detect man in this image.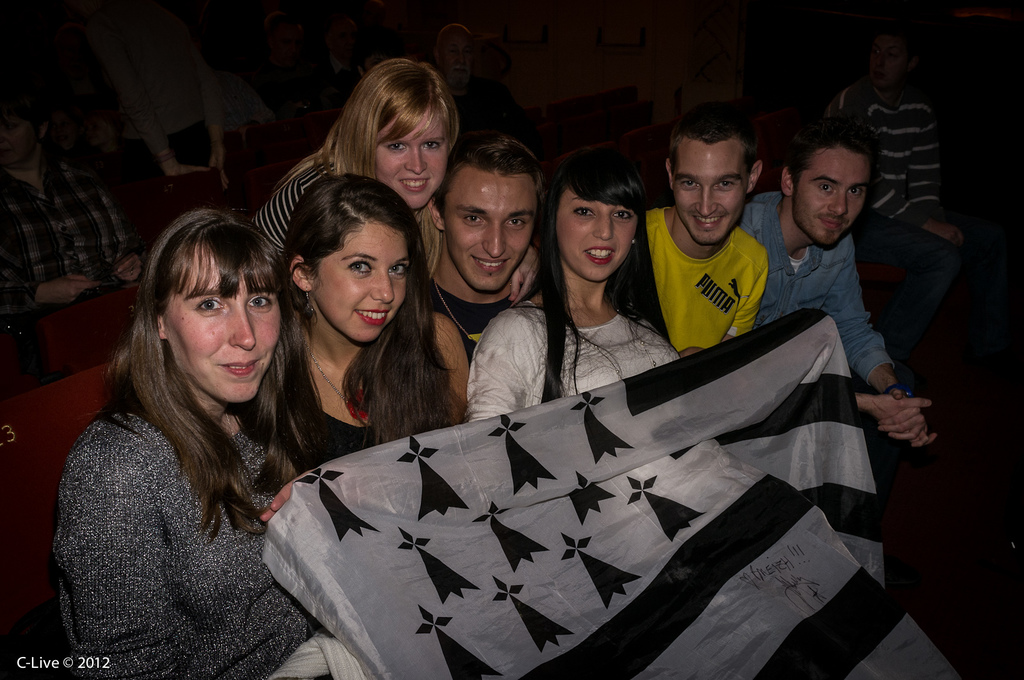
Detection: {"left": 424, "top": 129, "right": 543, "bottom": 430}.
